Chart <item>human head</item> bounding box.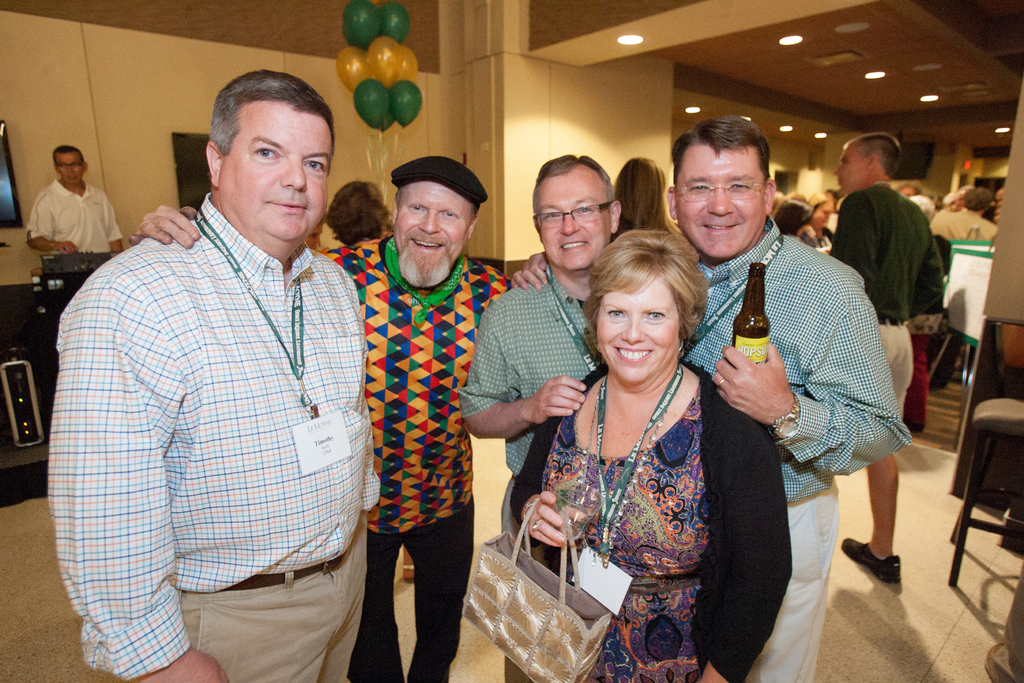
Charted: 50, 144, 88, 185.
